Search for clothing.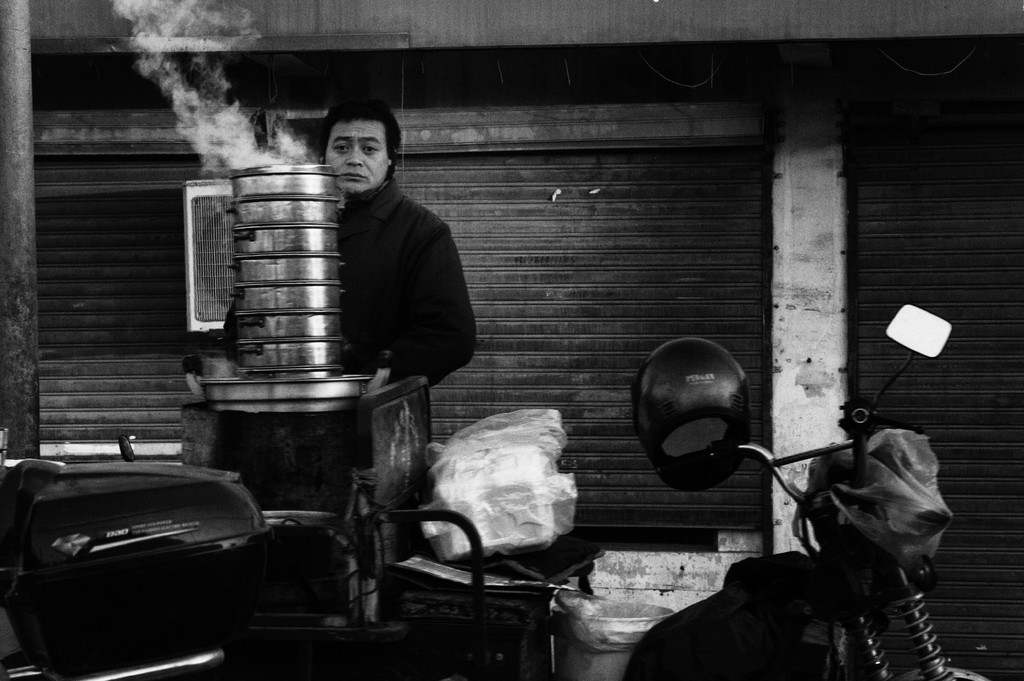
Found at [227,180,476,384].
